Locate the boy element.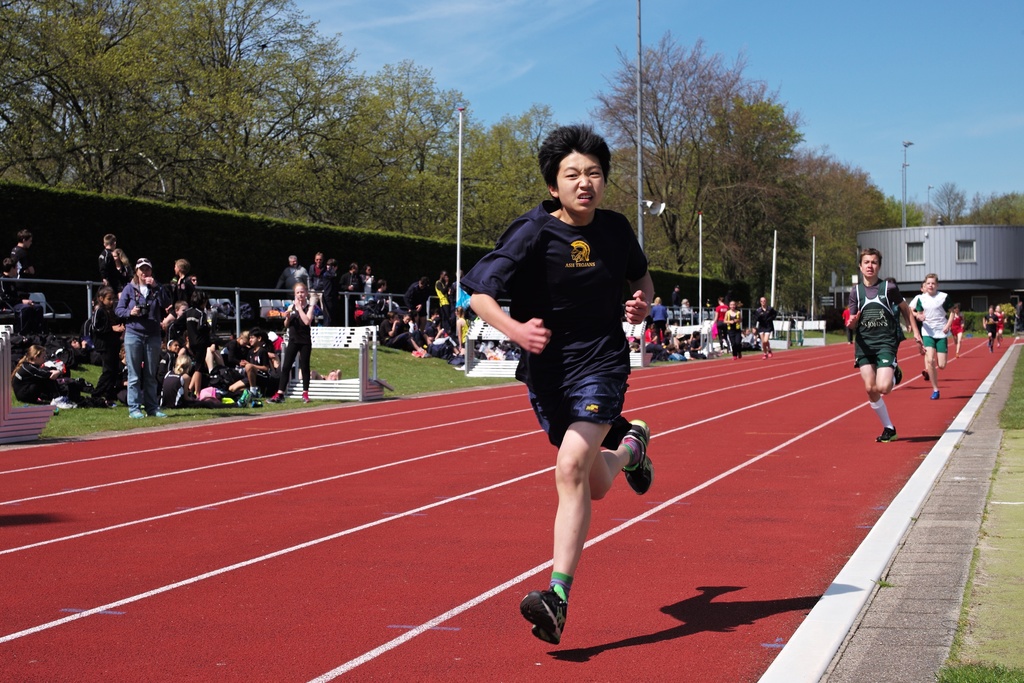
Element bbox: [914, 270, 951, 399].
